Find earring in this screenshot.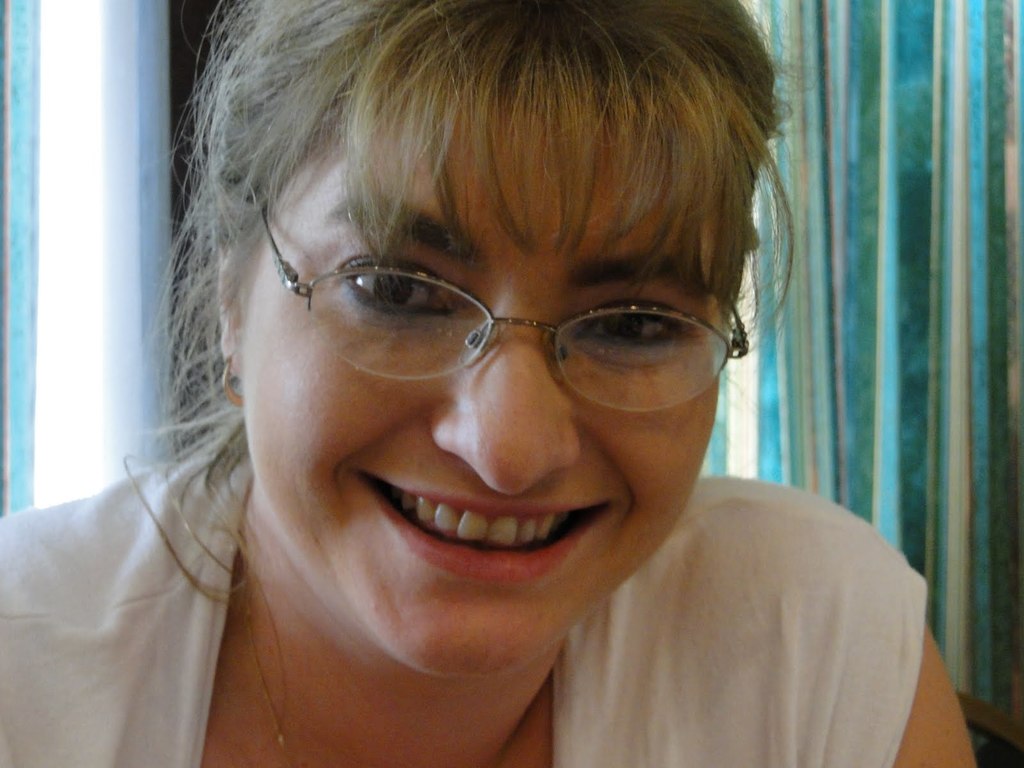
The bounding box for earring is bbox(225, 357, 244, 407).
